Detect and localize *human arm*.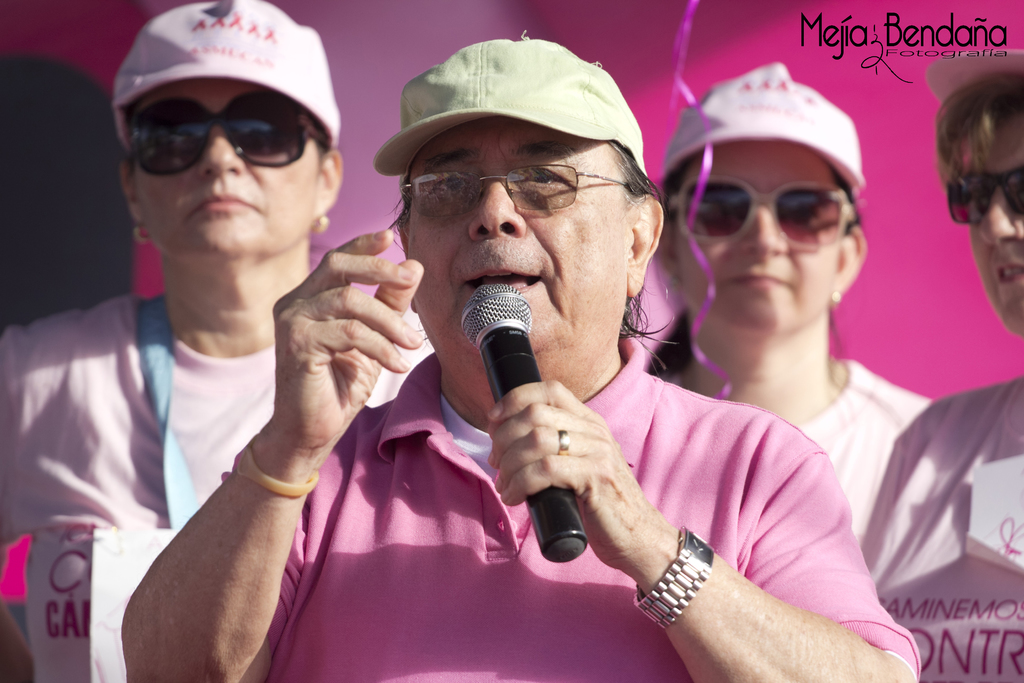
Localized at [left=116, top=220, right=429, bottom=682].
